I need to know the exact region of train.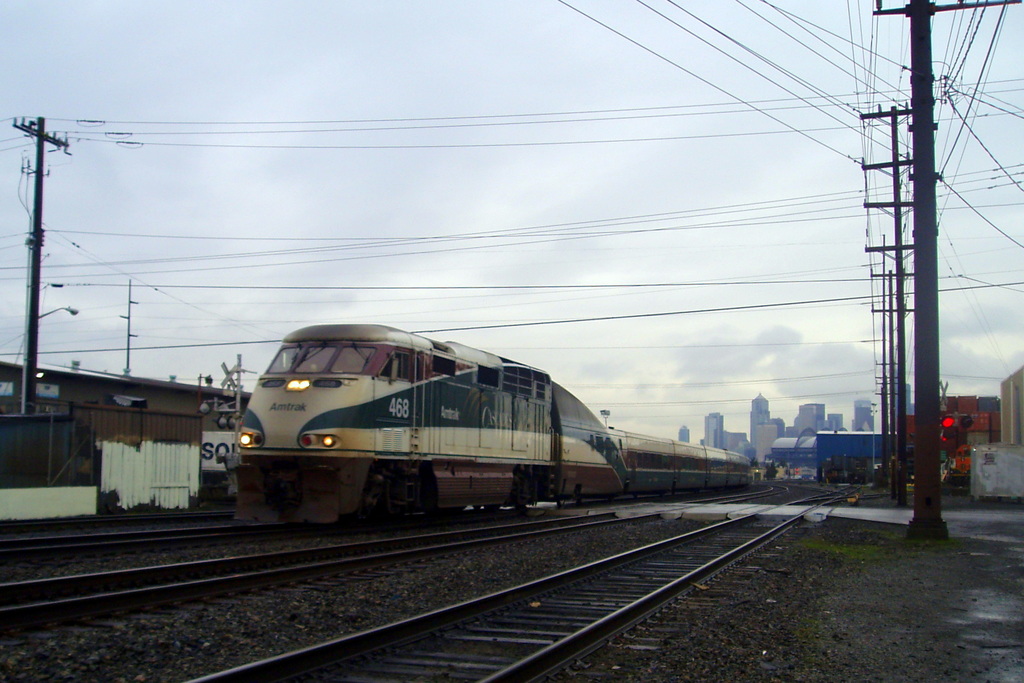
Region: [228, 323, 762, 525].
